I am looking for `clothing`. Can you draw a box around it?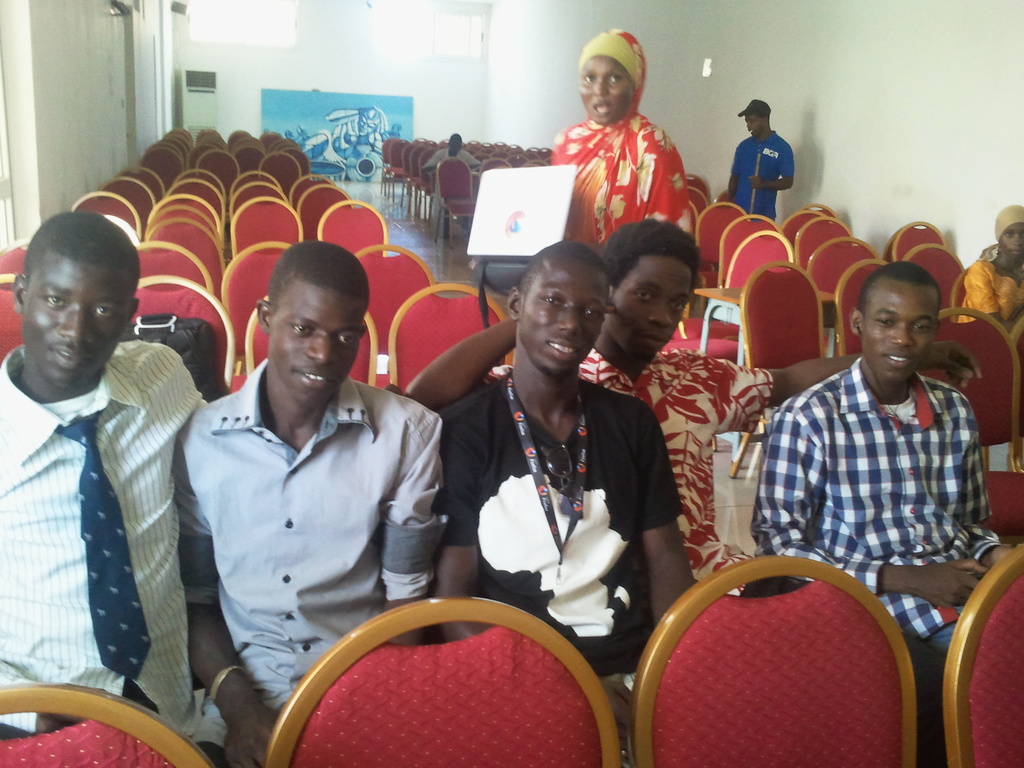
Sure, the bounding box is bbox=(150, 314, 447, 721).
